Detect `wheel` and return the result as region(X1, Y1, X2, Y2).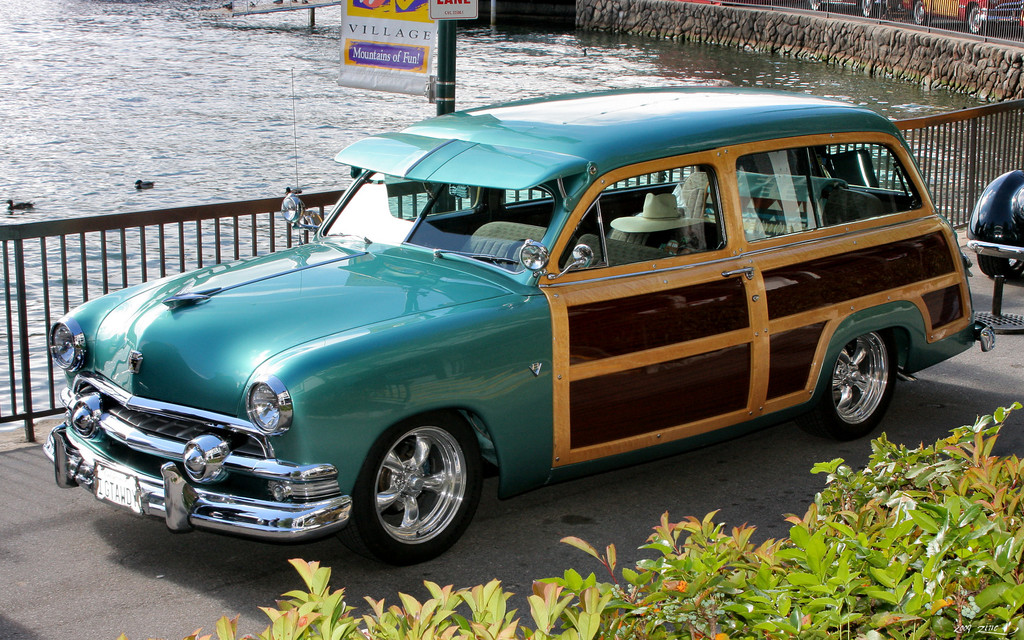
region(801, 333, 895, 437).
